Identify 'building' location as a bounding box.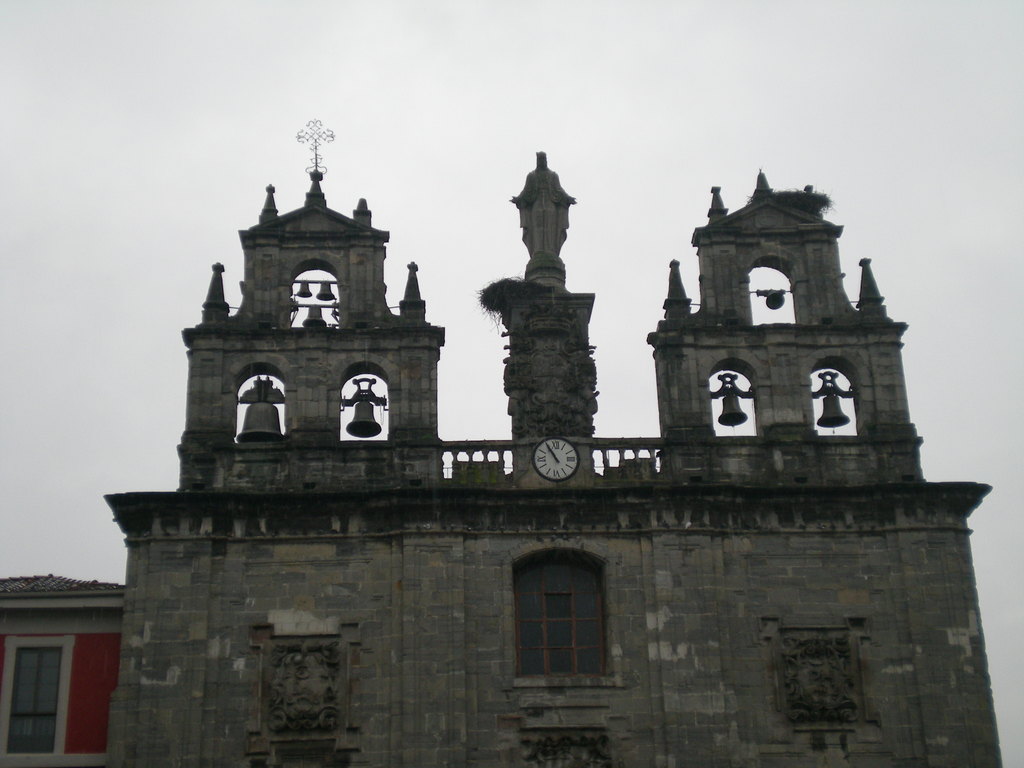
(0, 568, 123, 766).
